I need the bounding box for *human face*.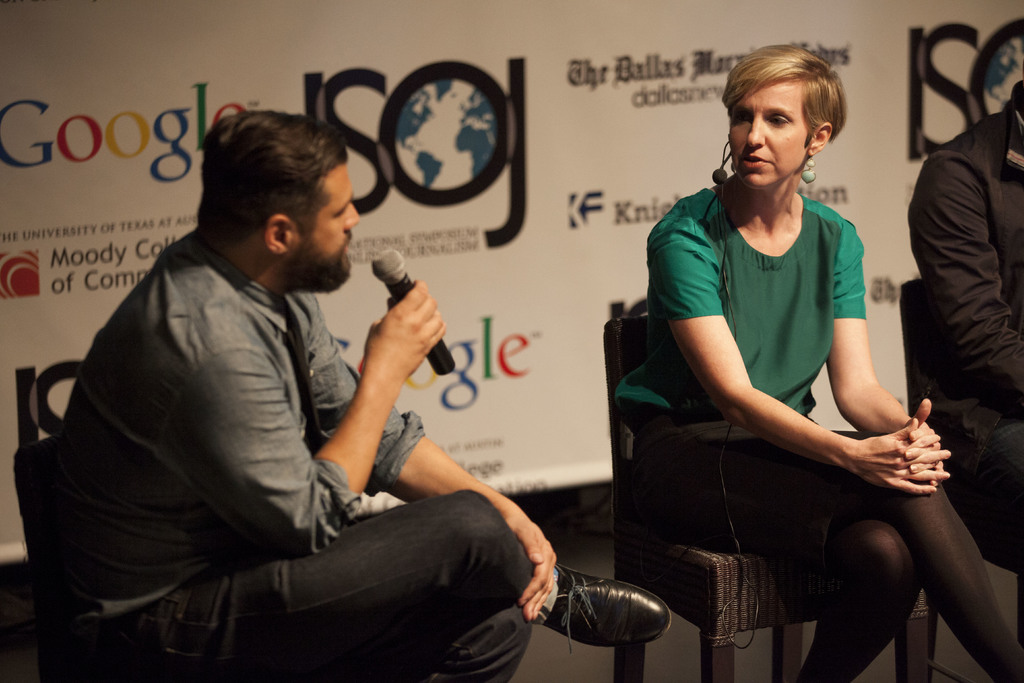
Here it is: select_region(283, 163, 356, 286).
